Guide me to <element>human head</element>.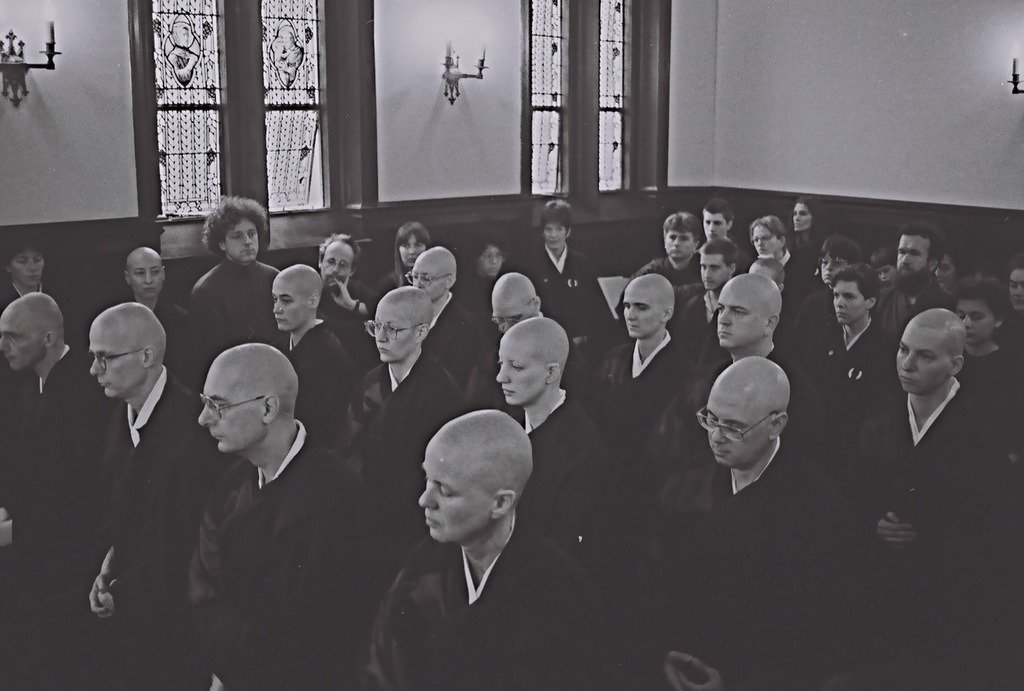
Guidance: Rect(751, 253, 786, 291).
